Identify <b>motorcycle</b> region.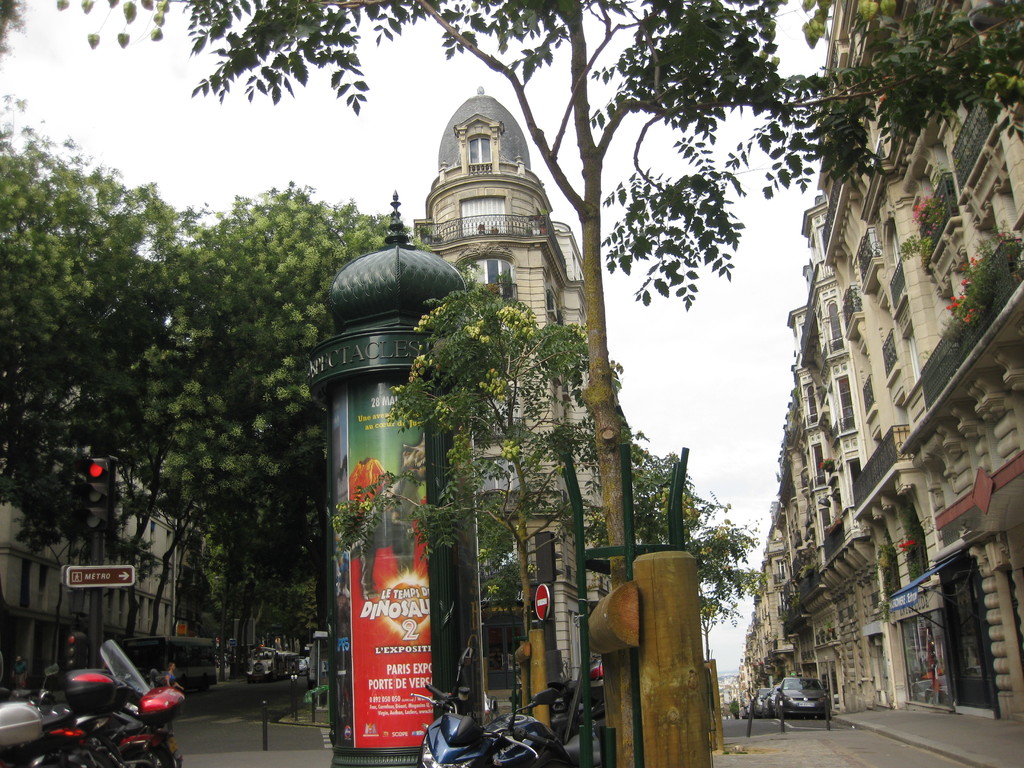
Region: [0, 640, 171, 767].
